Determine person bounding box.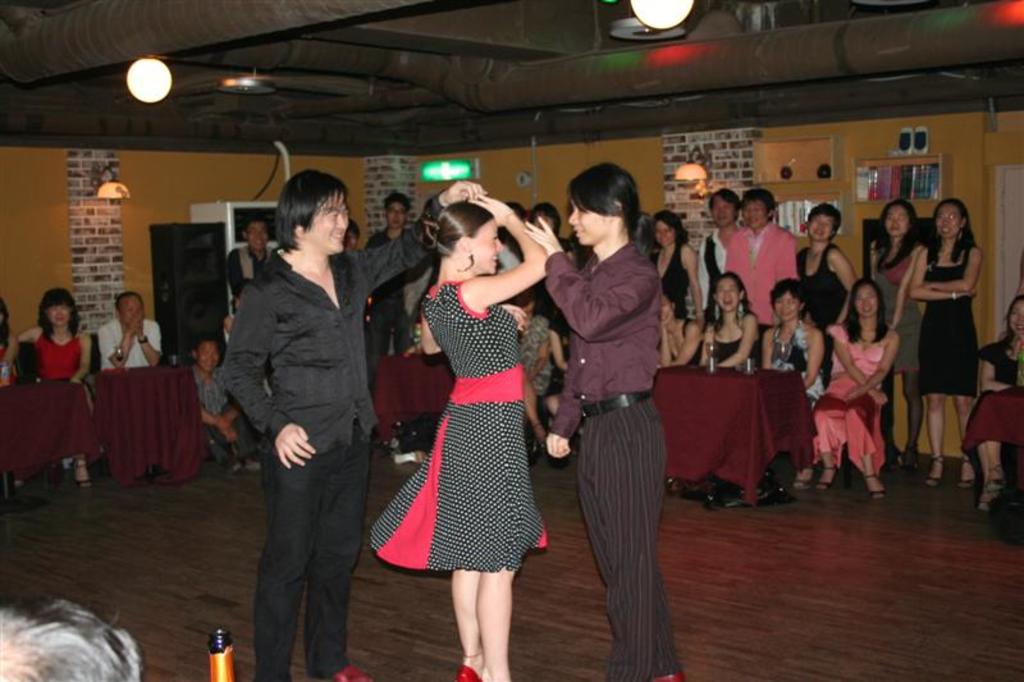
Determined: [left=358, top=192, right=416, bottom=353].
